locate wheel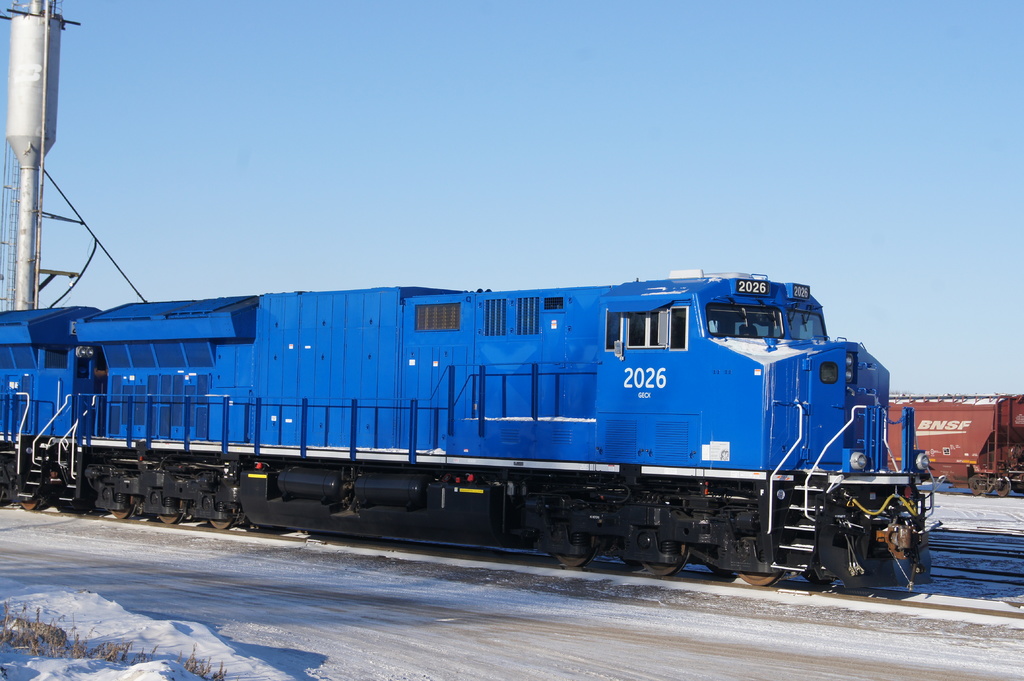
bbox(553, 534, 598, 568)
